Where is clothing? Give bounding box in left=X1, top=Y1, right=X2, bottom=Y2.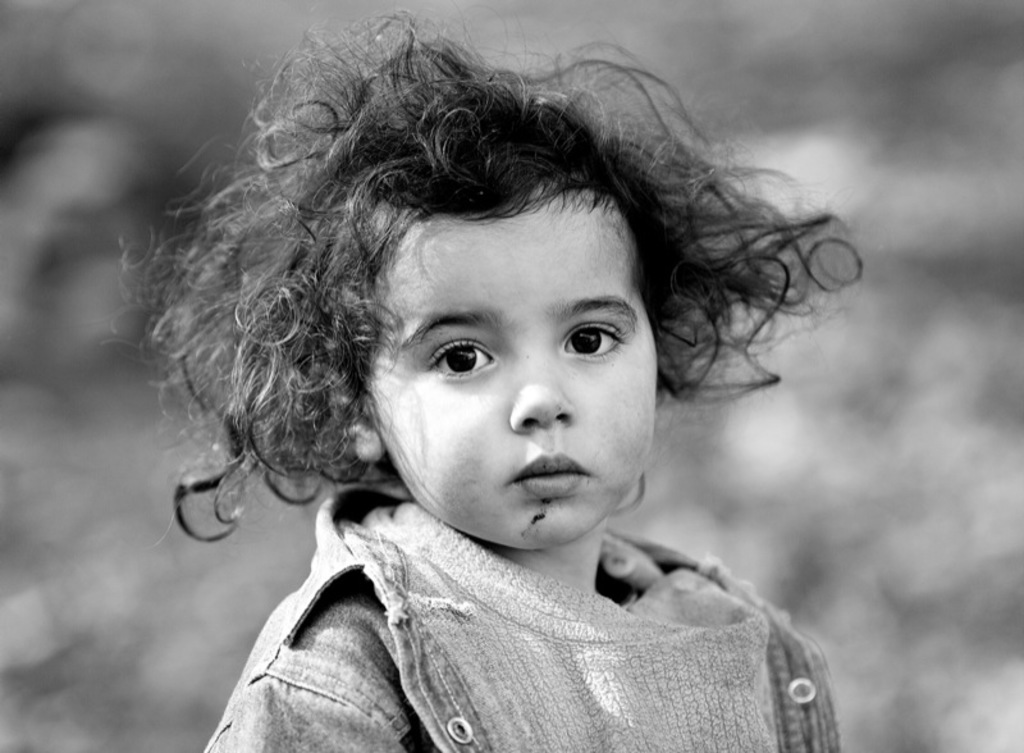
left=174, top=455, right=895, bottom=739.
